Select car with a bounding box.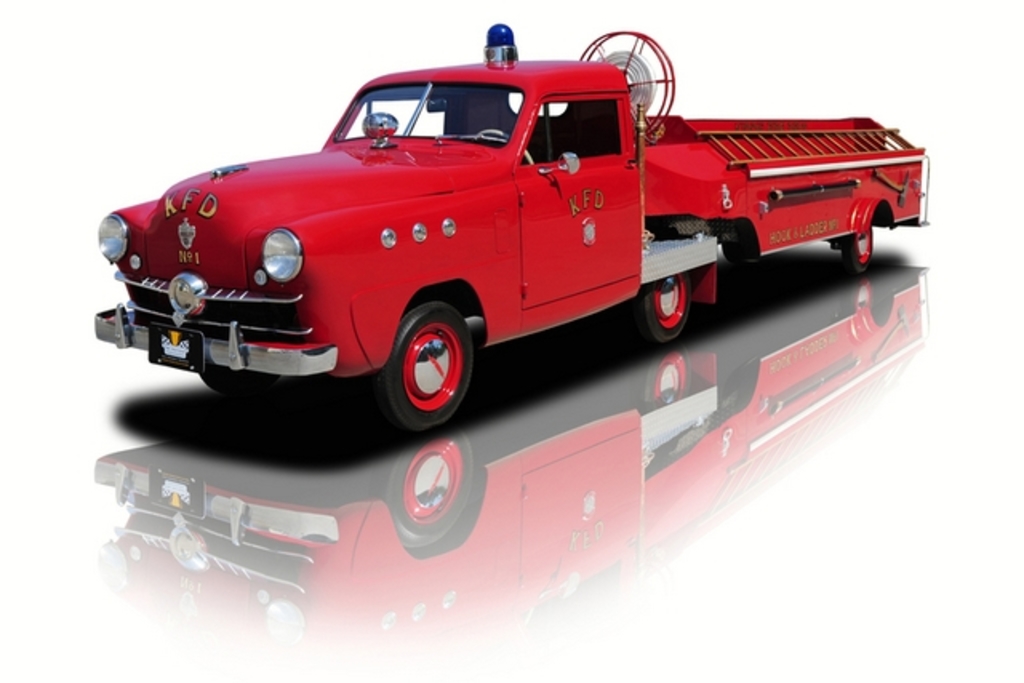
detection(90, 11, 891, 470).
